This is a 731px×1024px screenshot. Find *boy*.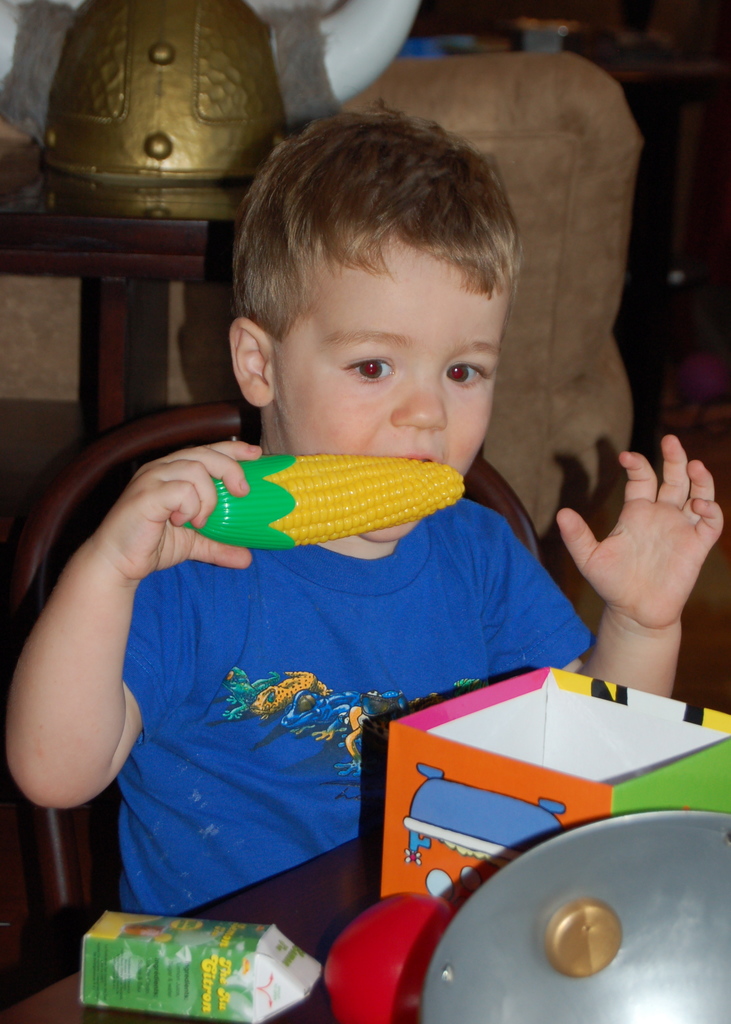
Bounding box: rect(2, 103, 723, 1019).
